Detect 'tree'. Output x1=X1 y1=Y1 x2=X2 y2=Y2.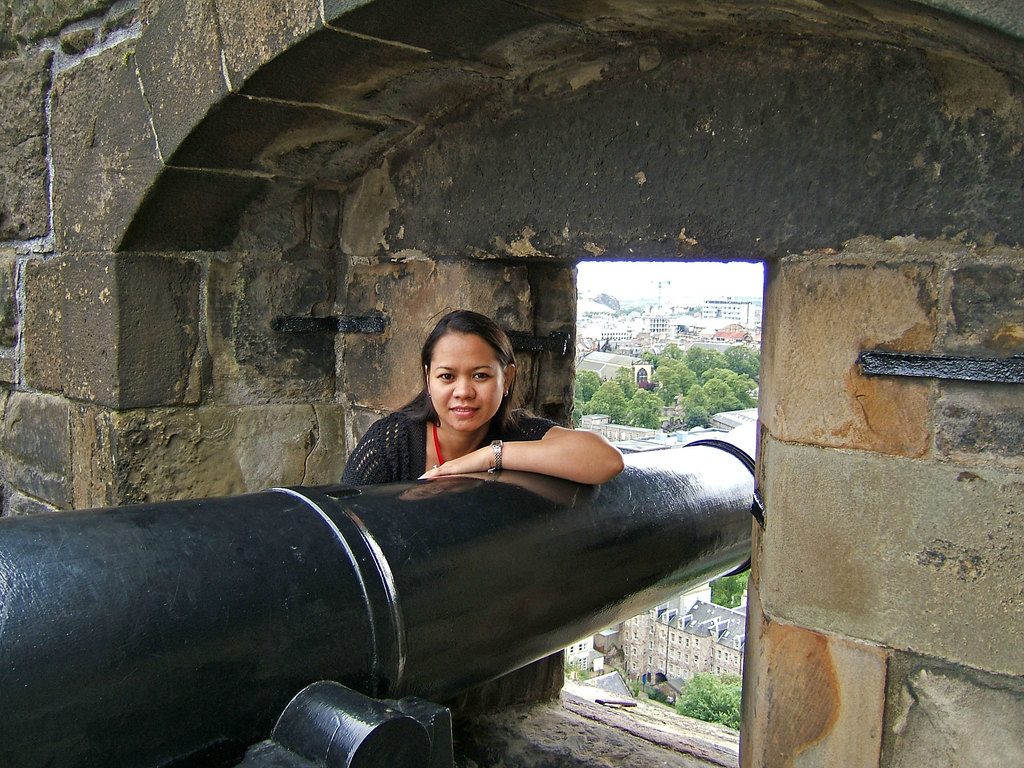
x1=707 y1=574 x2=751 y2=607.
